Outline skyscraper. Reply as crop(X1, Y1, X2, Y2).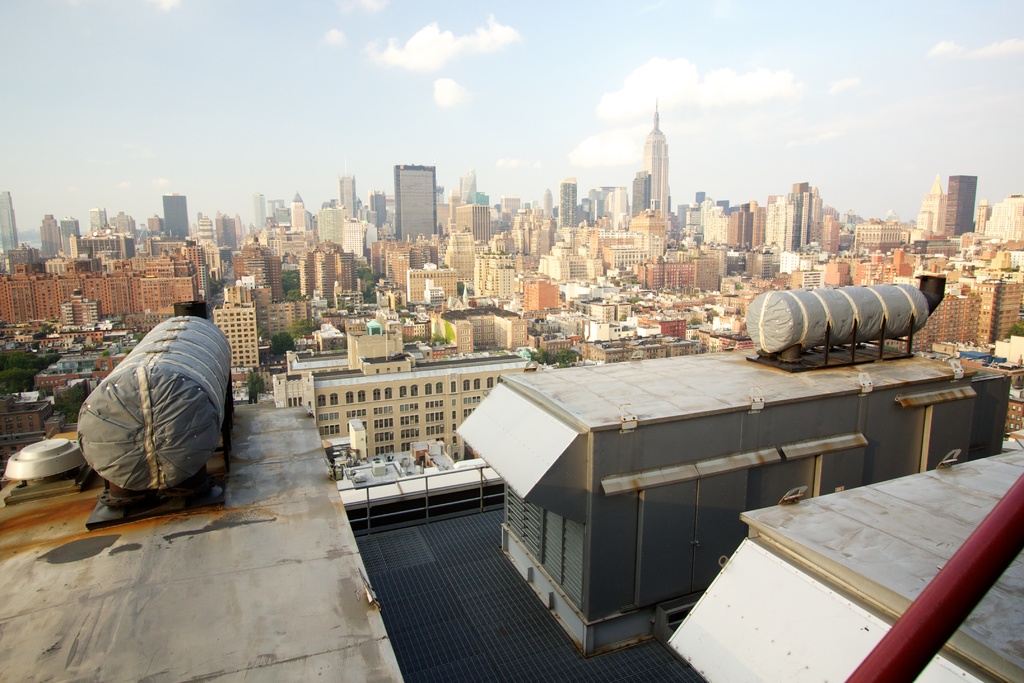
crop(454, 162, 477, 206).
